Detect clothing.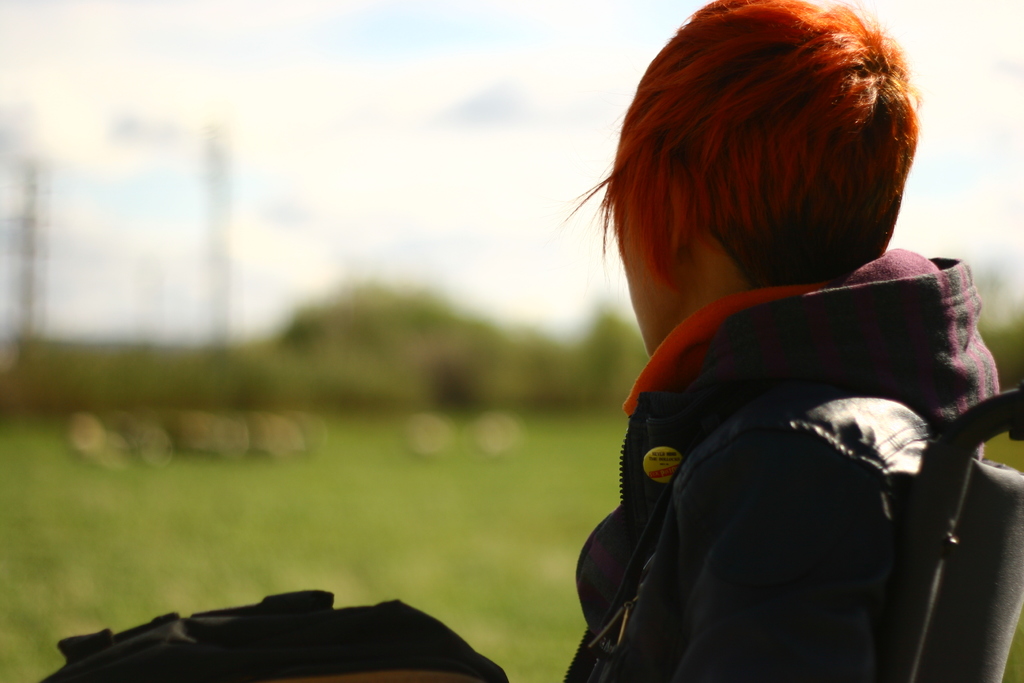
Detected at [left=591, top=205, right=1003, bottom=682].
